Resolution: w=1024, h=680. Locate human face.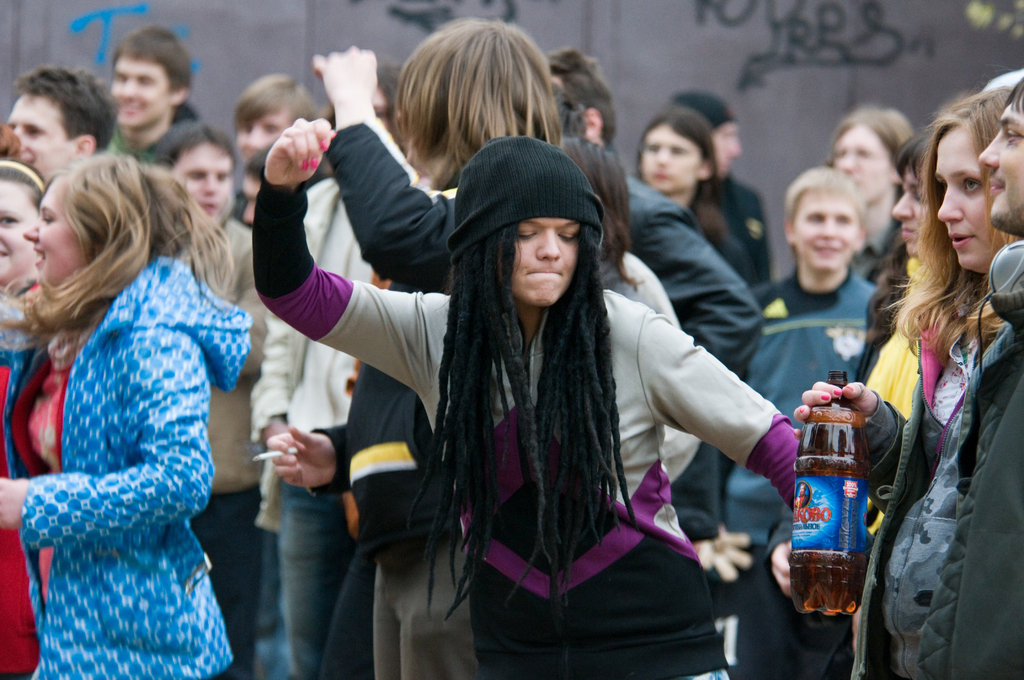
left=893, top=169, right=928, bottom=257.
